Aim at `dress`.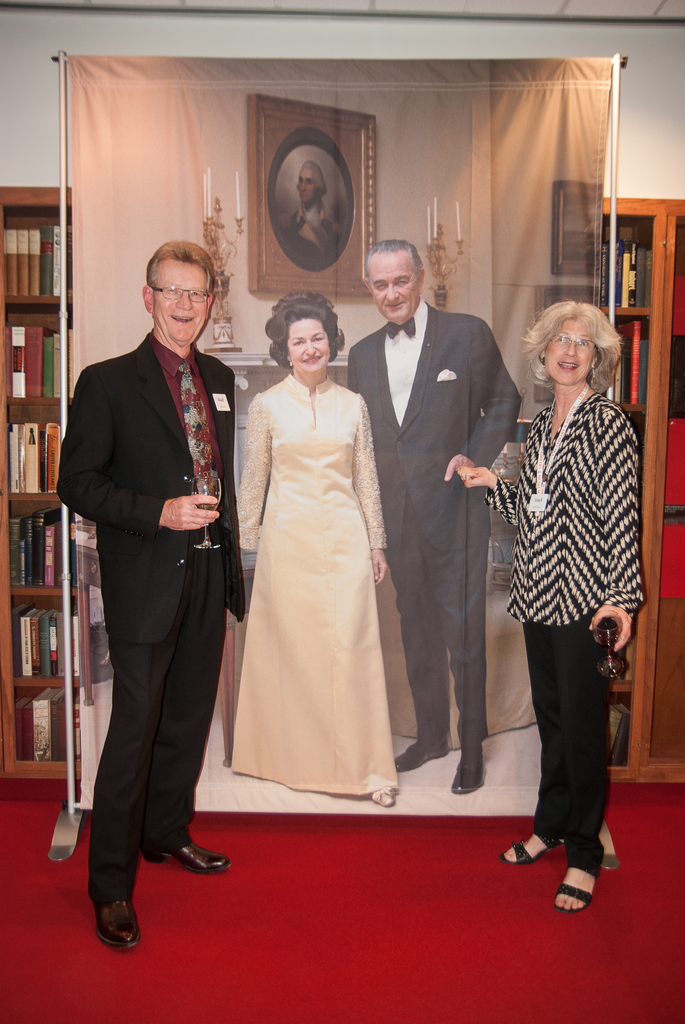
Aimed at {"x1": 228, "y1": 378, "x2": 403, "y2": 796}.
